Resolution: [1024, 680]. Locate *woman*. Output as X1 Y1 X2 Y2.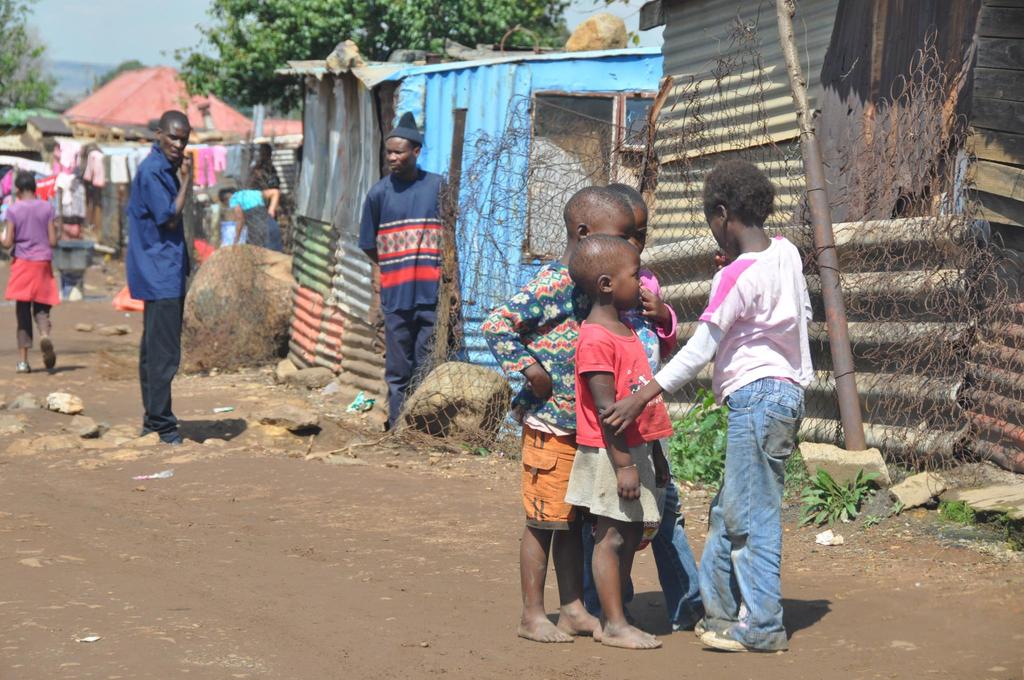
218 175 287 257.
